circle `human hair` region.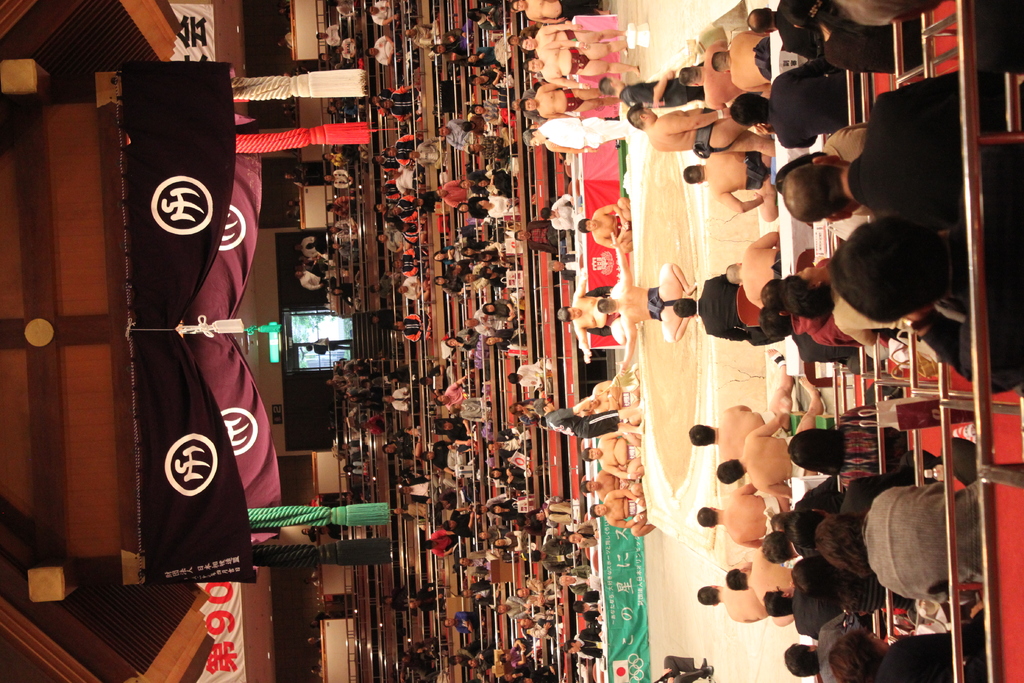
Region: (762, 532, 789, 565).
